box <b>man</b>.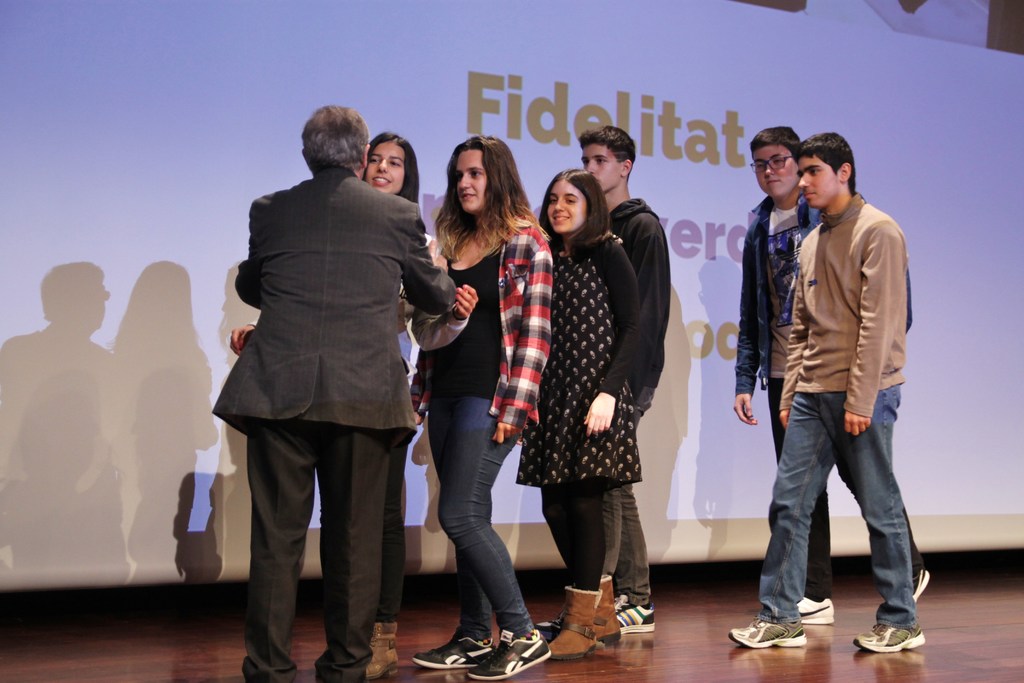
<region>202, 100, 463, 682</region>.
